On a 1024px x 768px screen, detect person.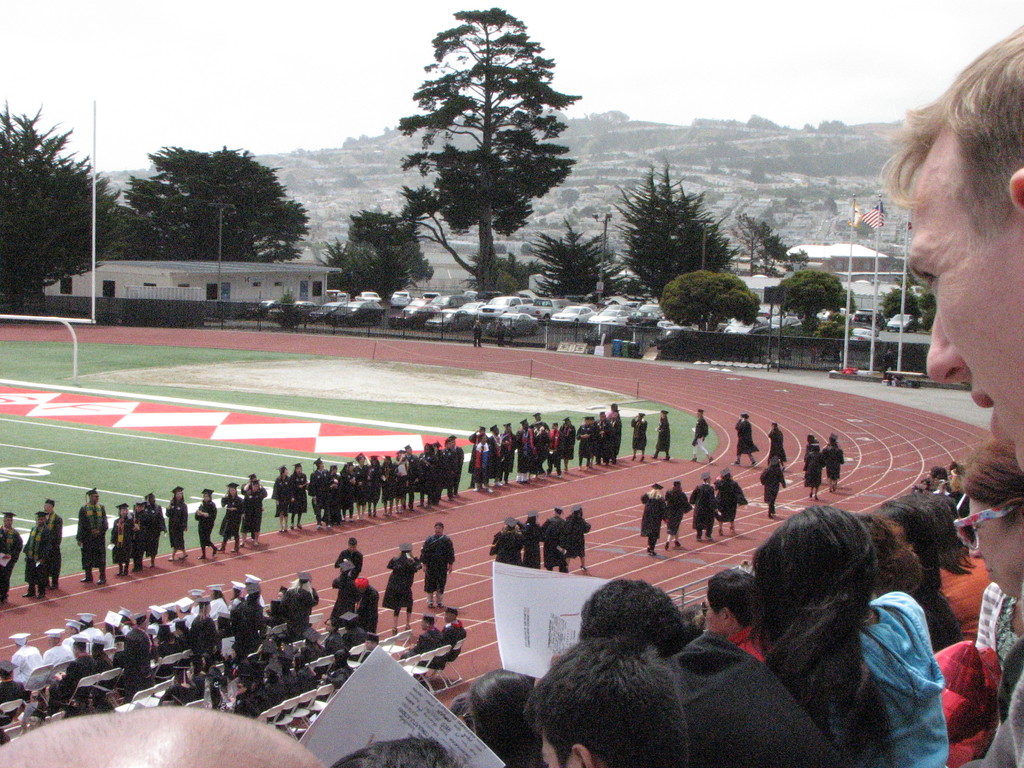
BBox(630, 410, 646, 462).
